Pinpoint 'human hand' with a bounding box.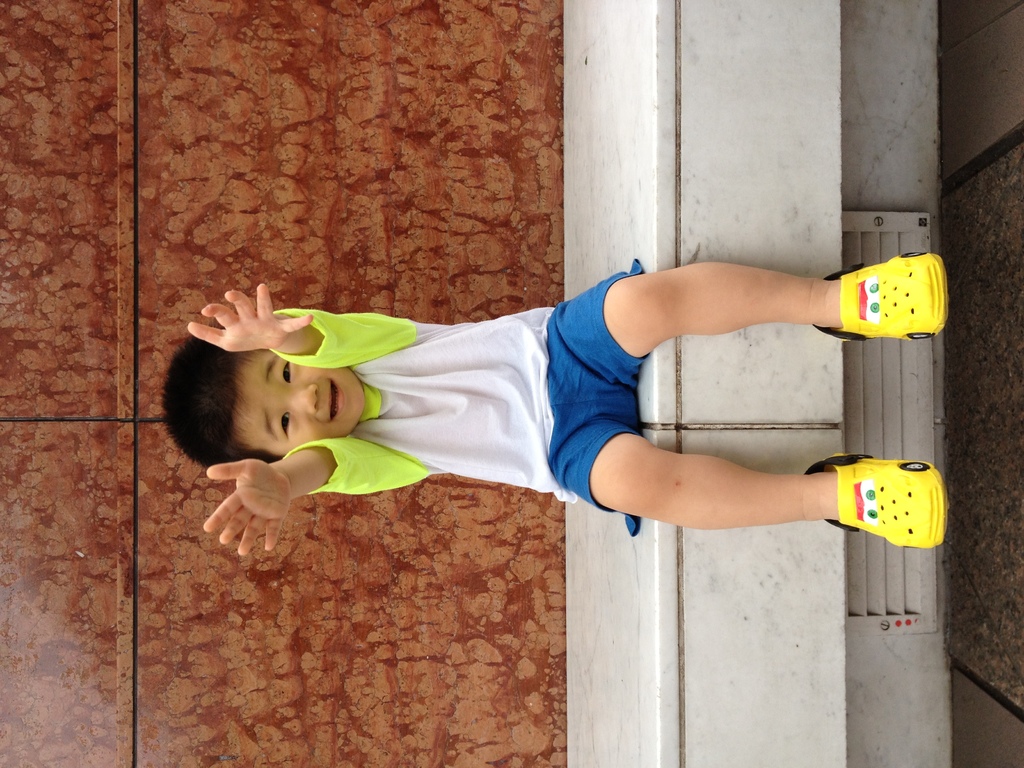
x1=202, y1=455, x2=292, y2=558.
